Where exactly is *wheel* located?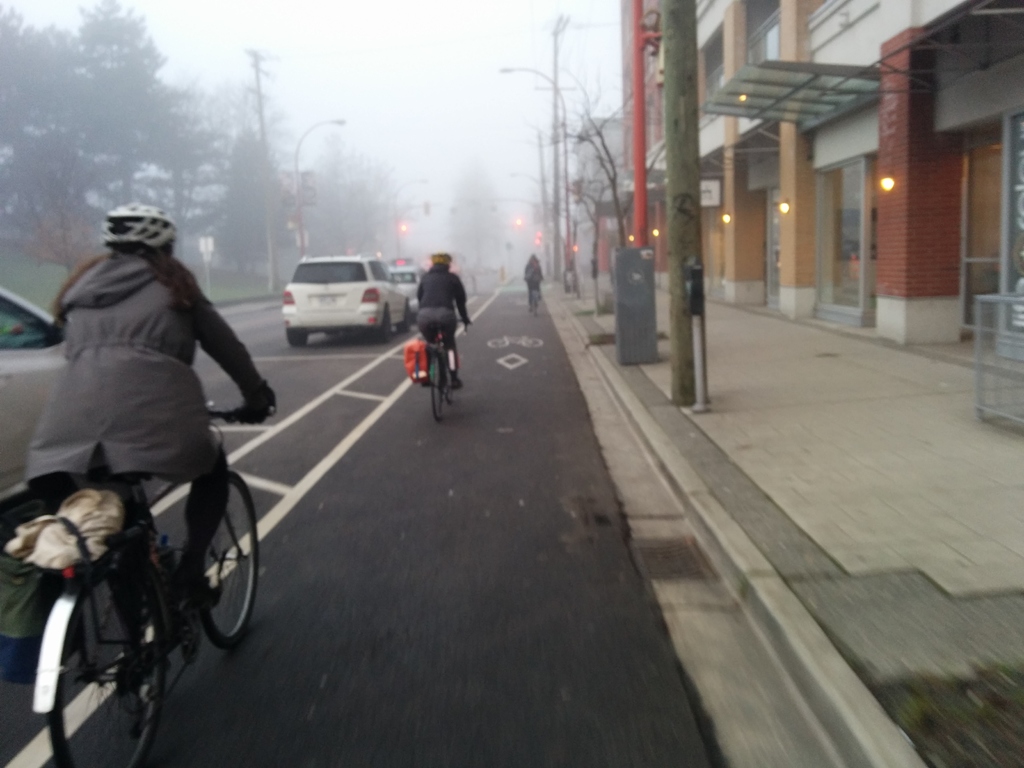
Its bounding box is (288,331,312,349).
